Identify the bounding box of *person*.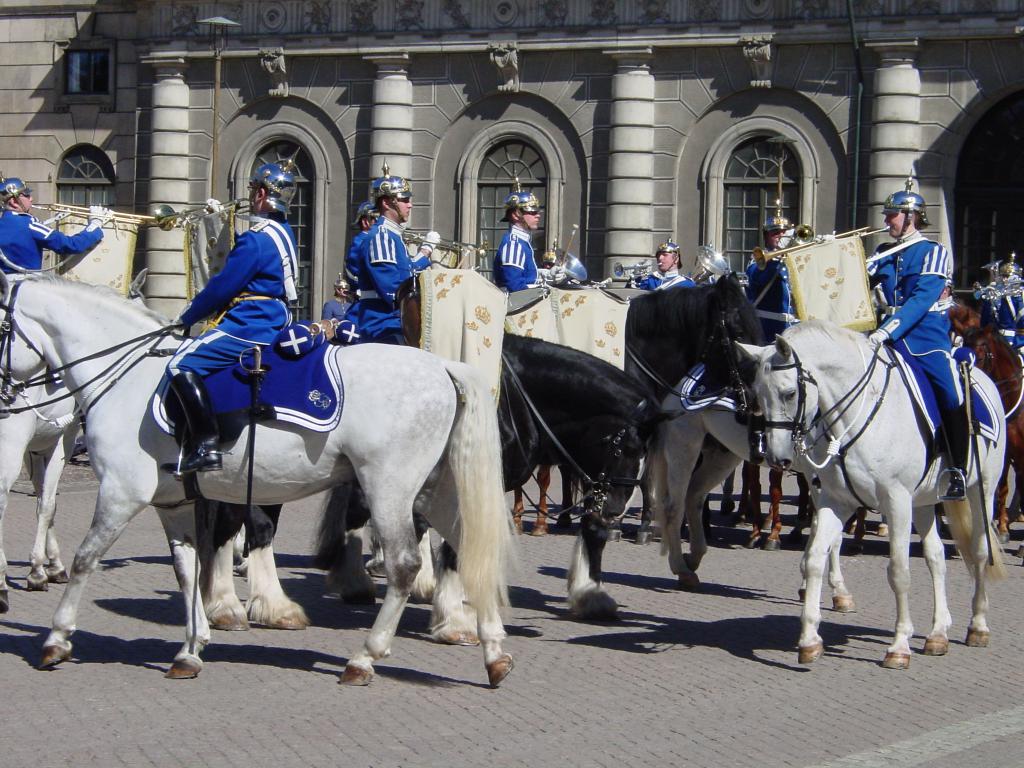
[x1=166, y1=166, x2=296, y2=477].
